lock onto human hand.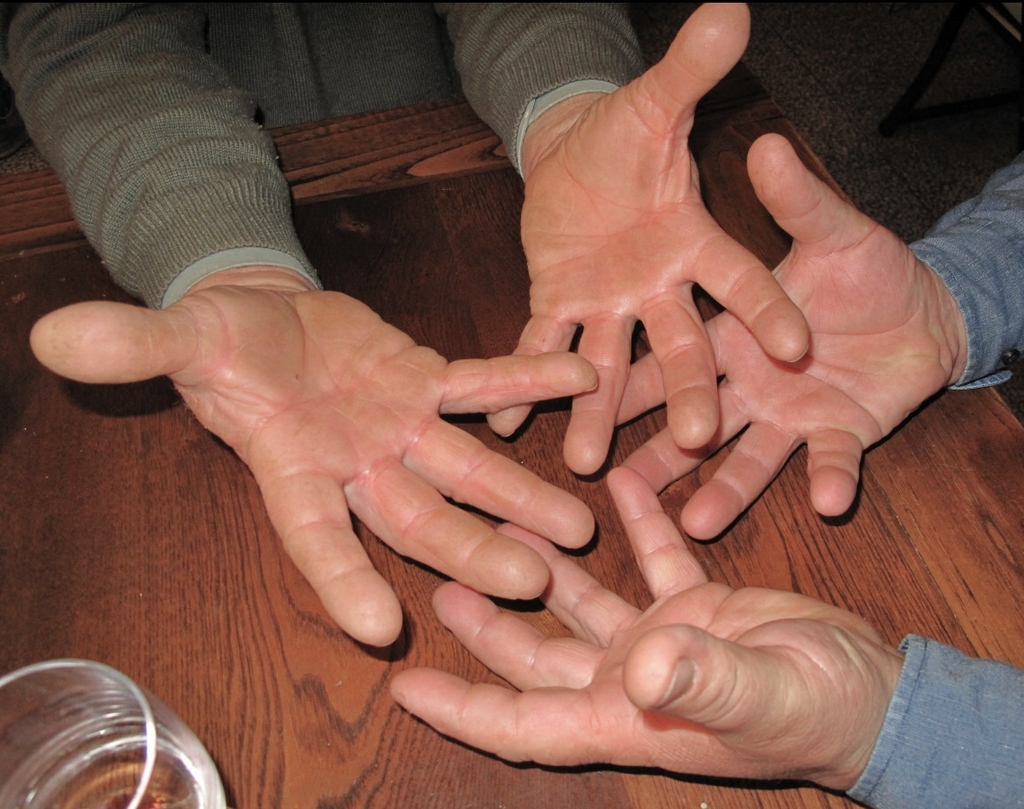
Locked: box=[24, 297, 603, 647].
